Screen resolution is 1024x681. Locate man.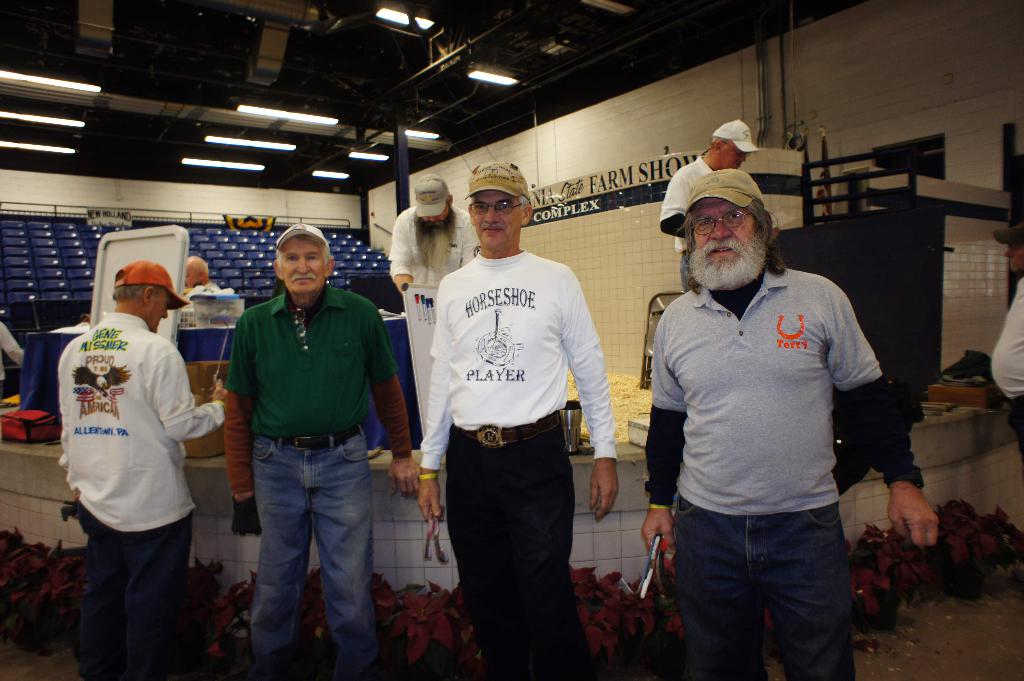
pyautogui.locateOnScreen(661, 120, 758, 290).
